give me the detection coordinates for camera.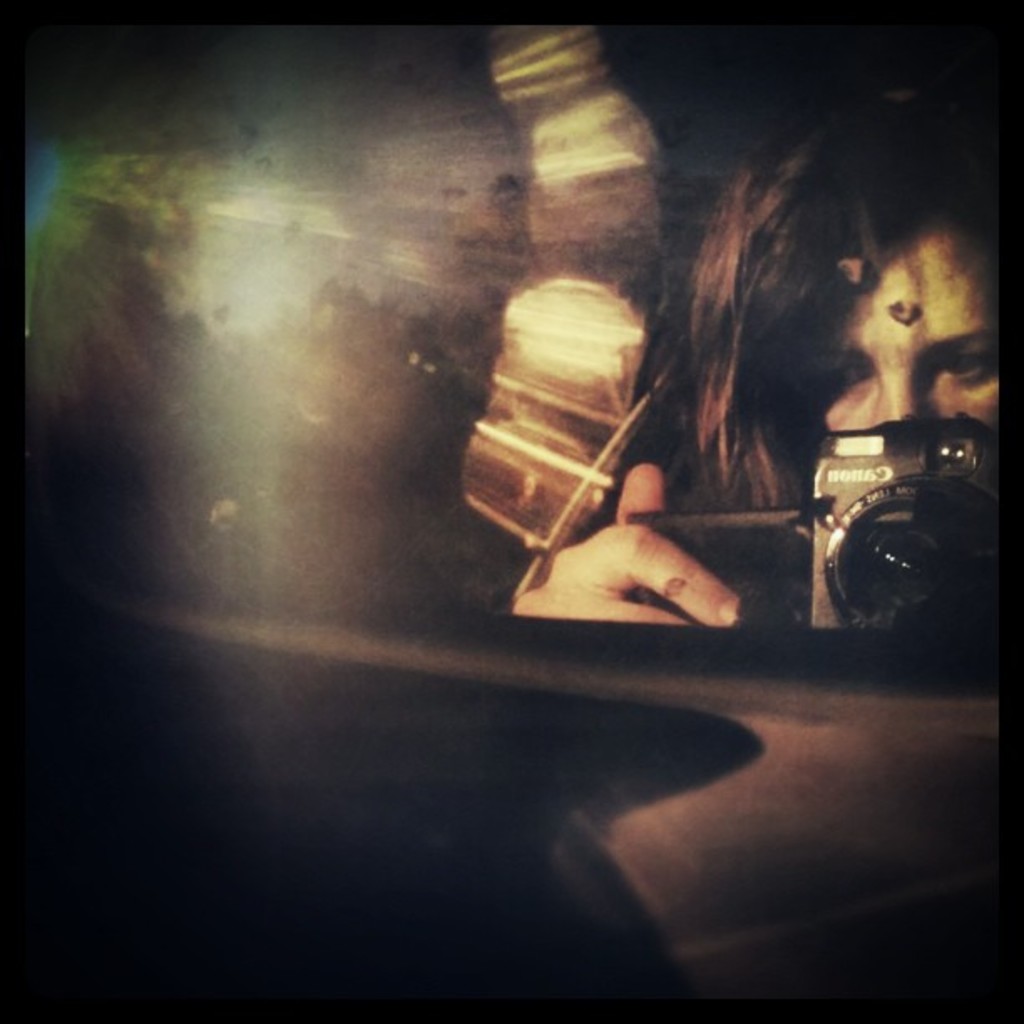
left=622, top=423, right=994, bottom=614.
